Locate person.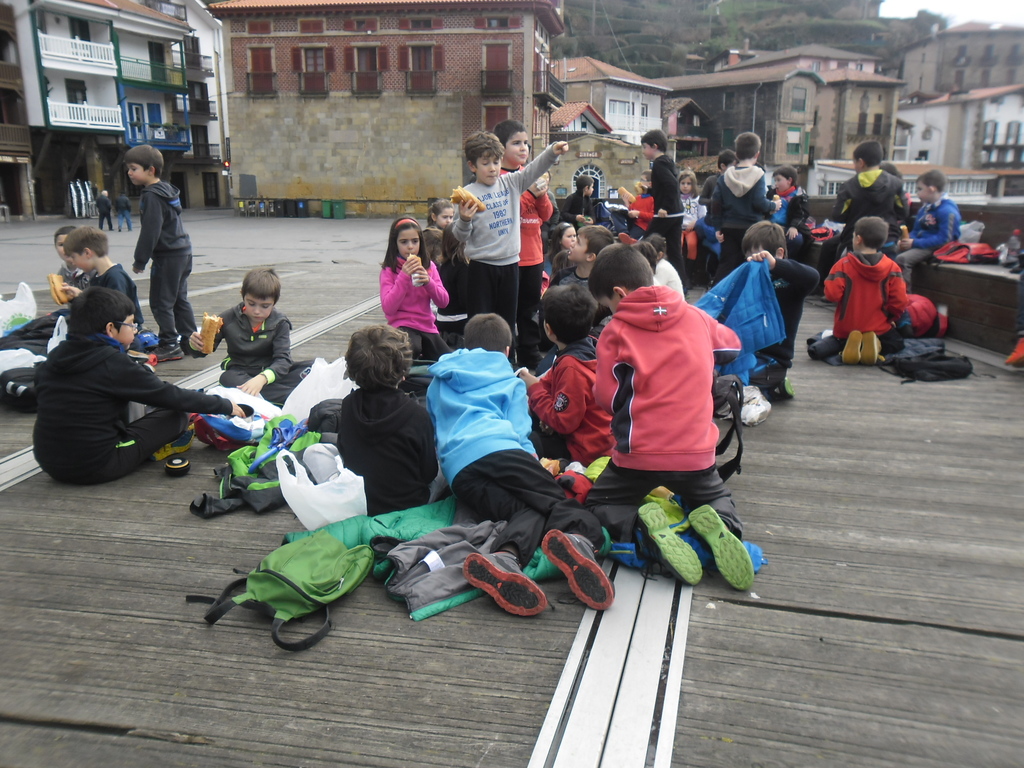
Bounding box: bbox(499, 280, 641, 474).
